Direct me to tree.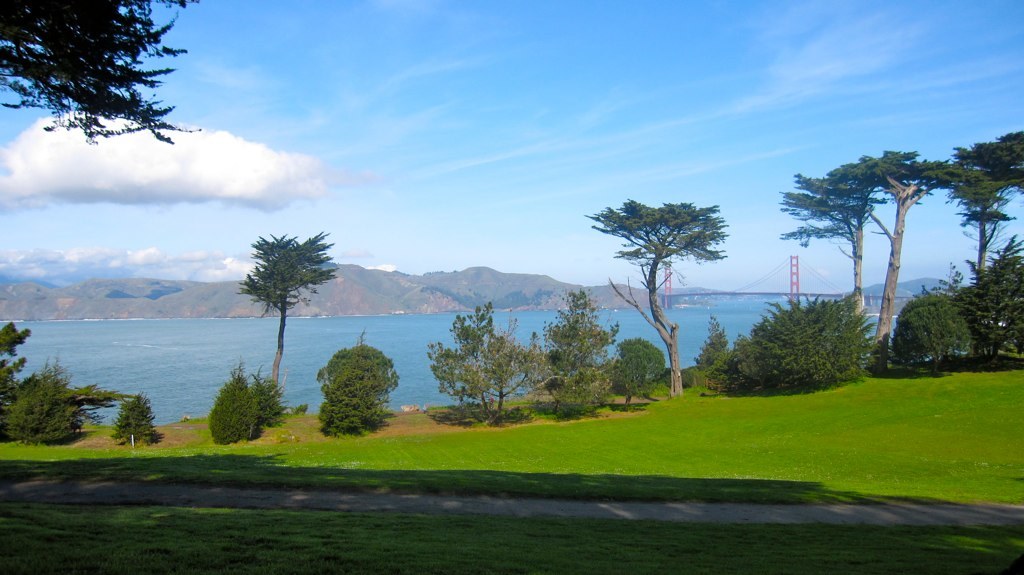
Direction: x1=966 y1=220 x2=1018 y2=365.
